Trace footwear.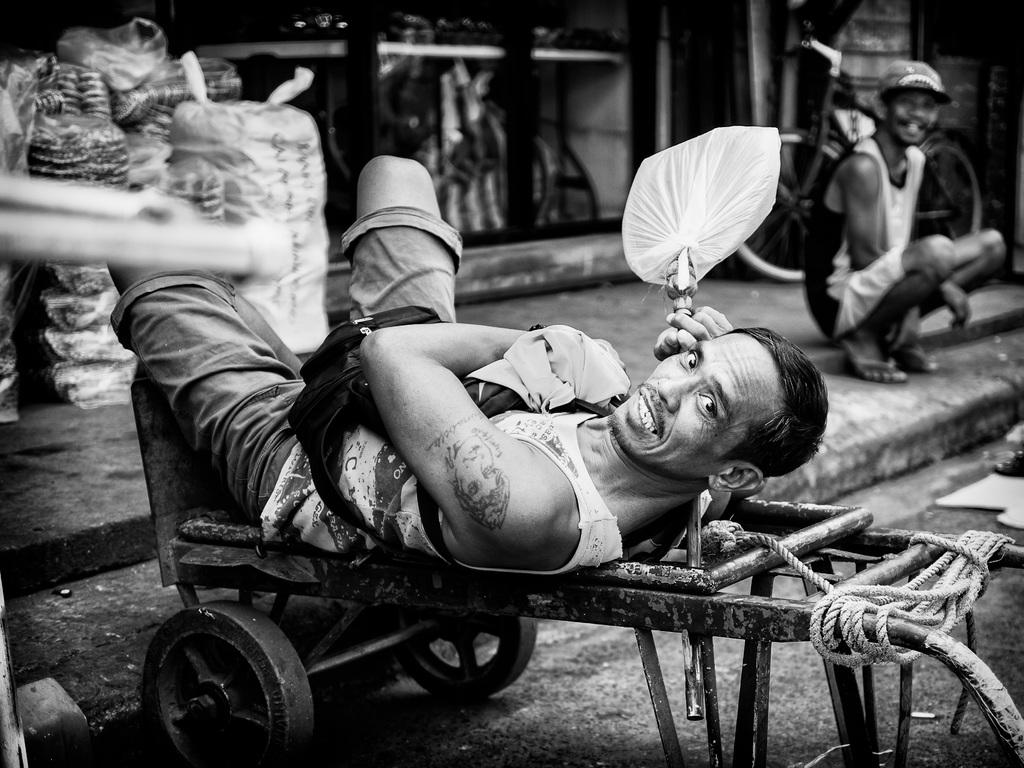
Traced to box=[891, 324, 945, 374].
